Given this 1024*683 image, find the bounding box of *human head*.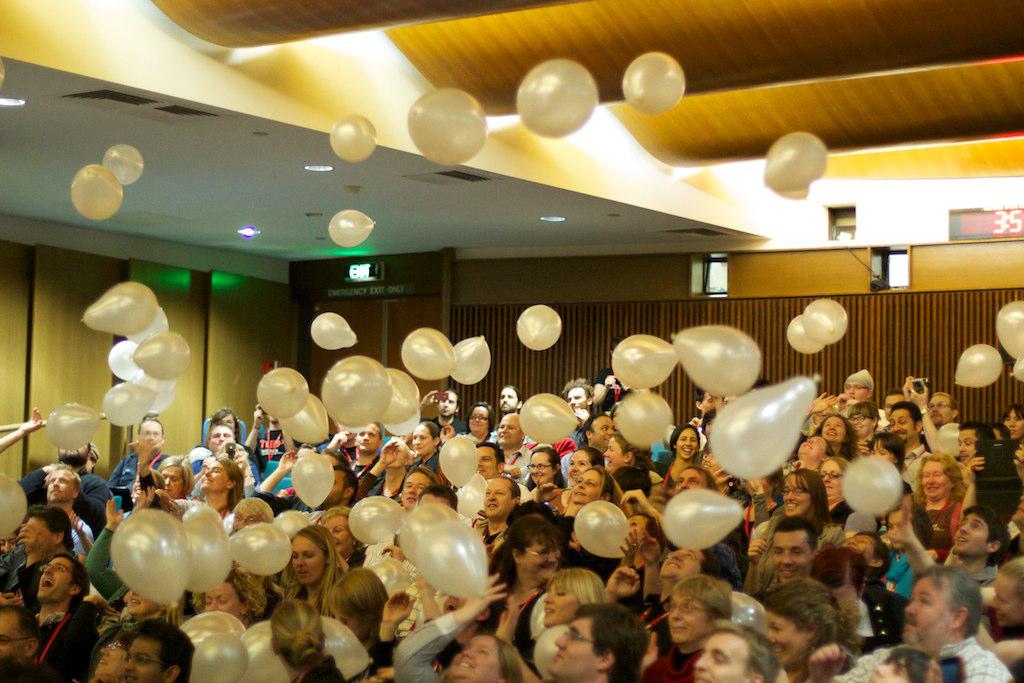
rect(127, 588, 170, 621).
